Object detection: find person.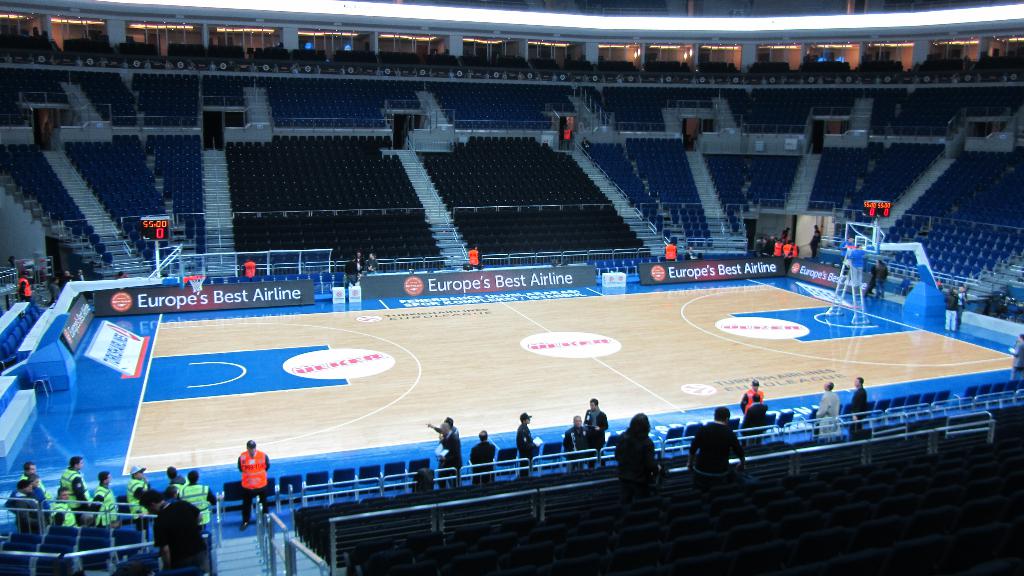
bbox(19, 271, 33, 298).
